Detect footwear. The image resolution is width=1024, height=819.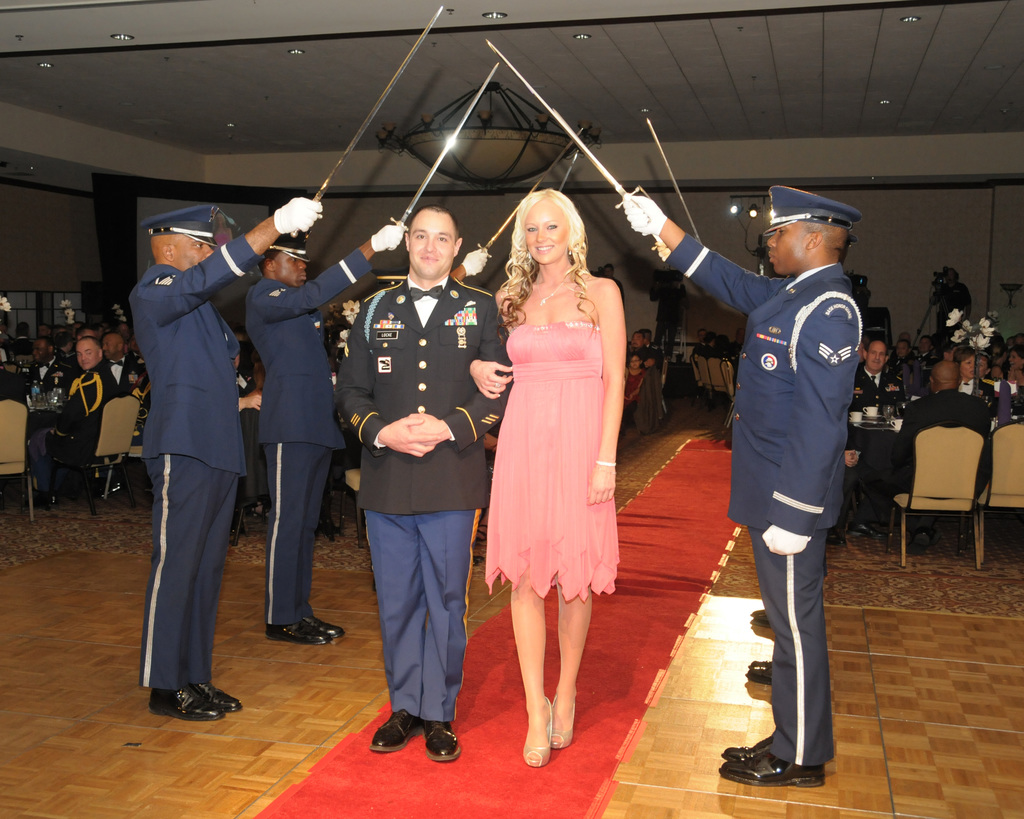
(x1=932, y1=529, x2=942, y2=546).
